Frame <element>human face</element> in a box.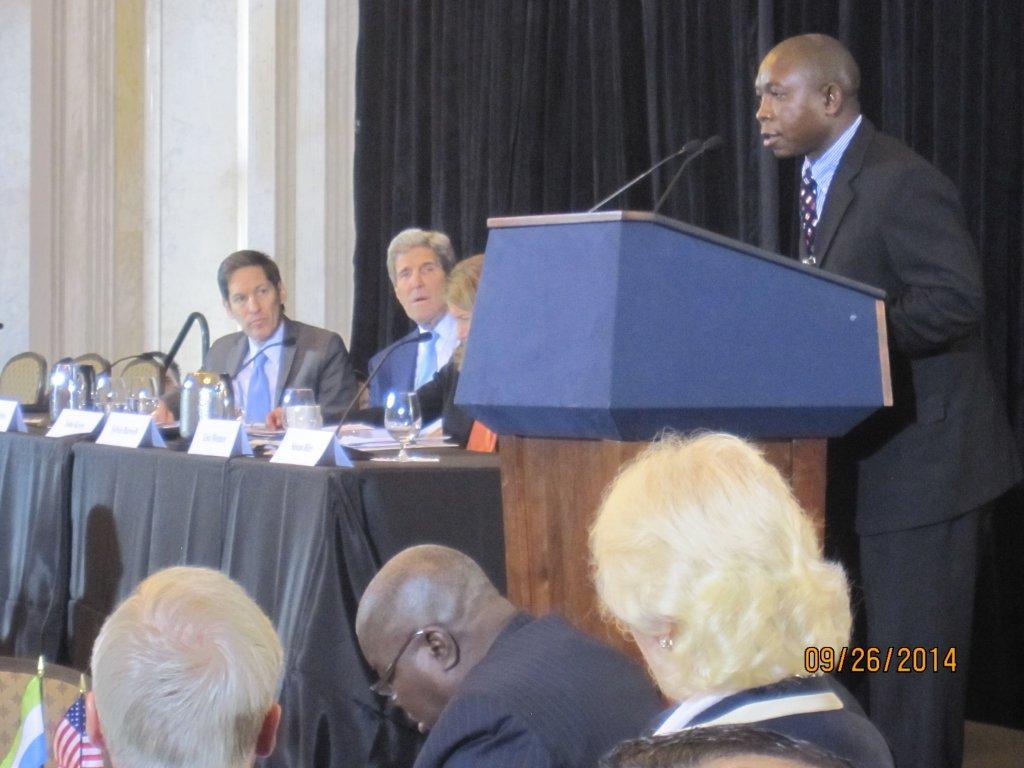
752 61 822 159.
